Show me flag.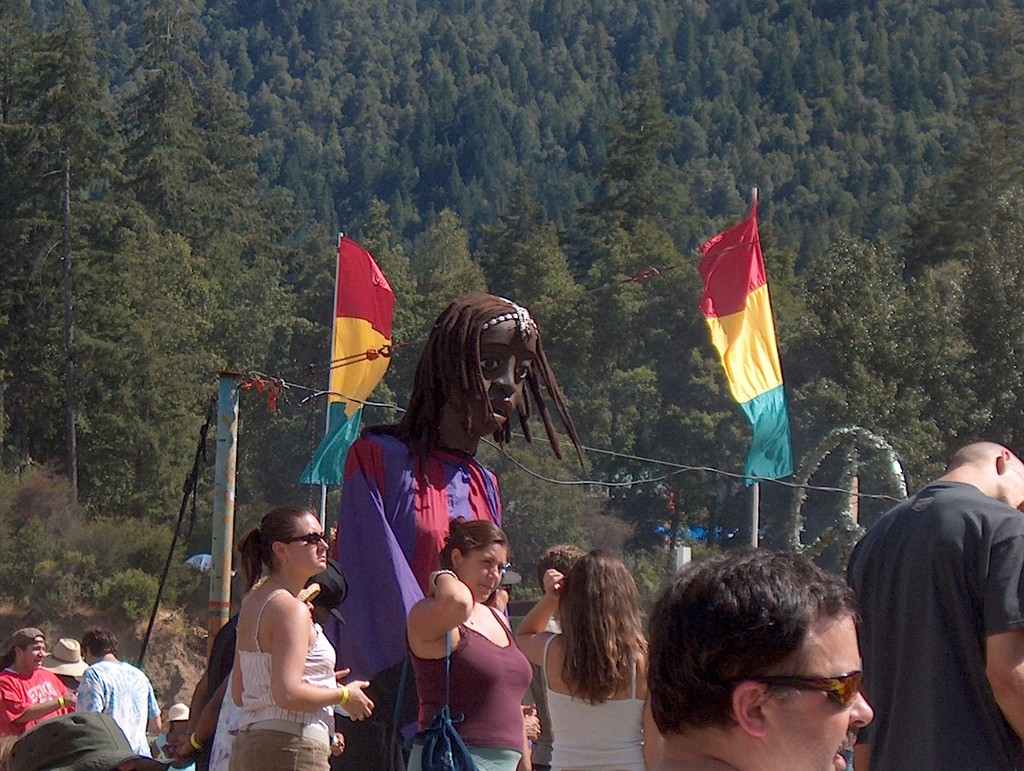
flag is here: box(695, 191, 796, 497).
